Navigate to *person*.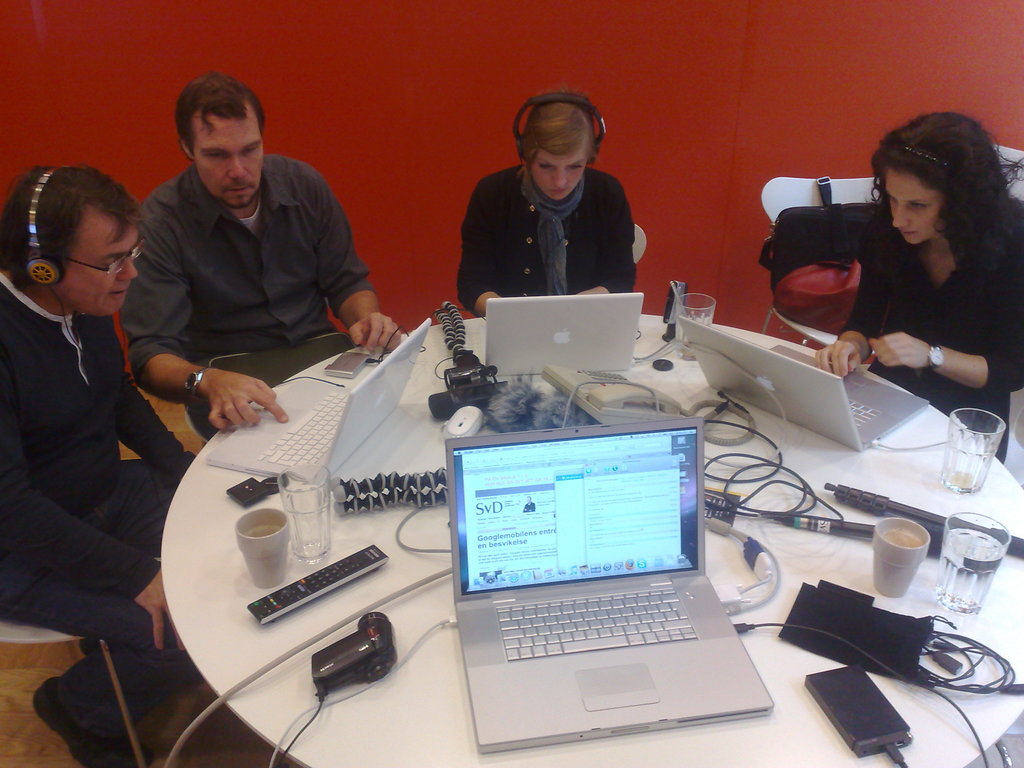
Navigation target: Rect(116, 68, 407, 438).
